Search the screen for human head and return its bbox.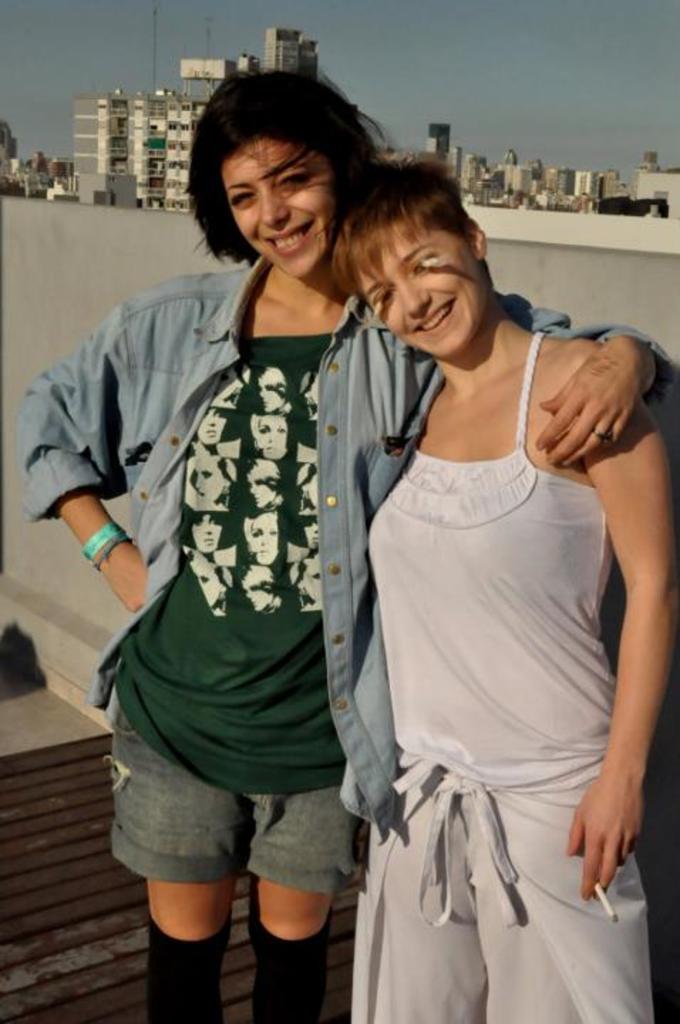
Found: bbox(185, 61, 390, 280).
